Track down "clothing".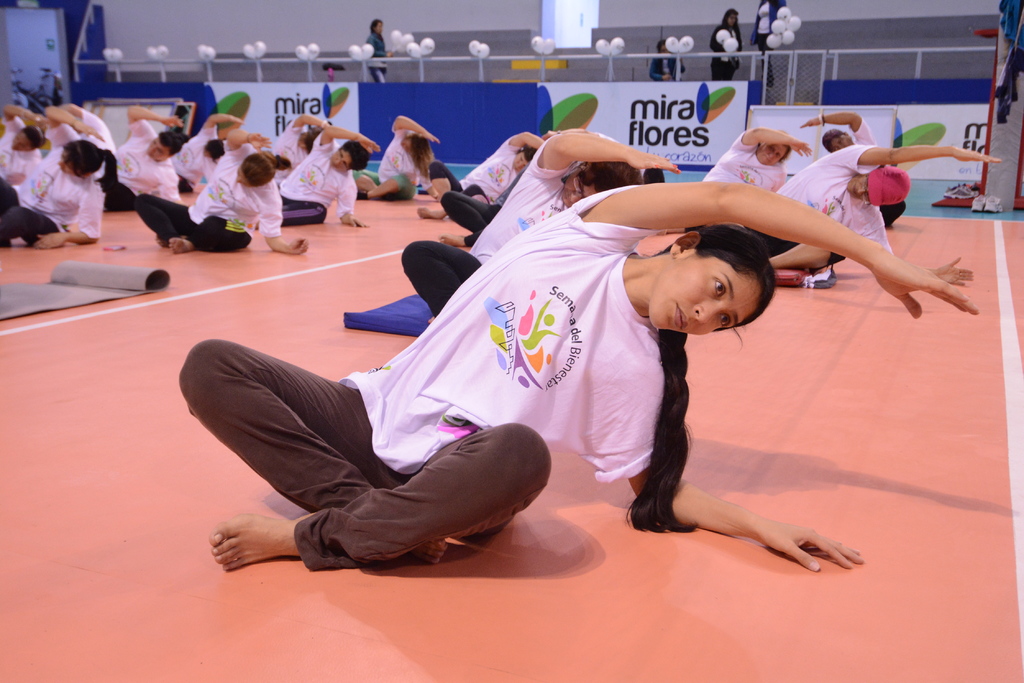
Tracked to <box>168,120,222,181</box>.
